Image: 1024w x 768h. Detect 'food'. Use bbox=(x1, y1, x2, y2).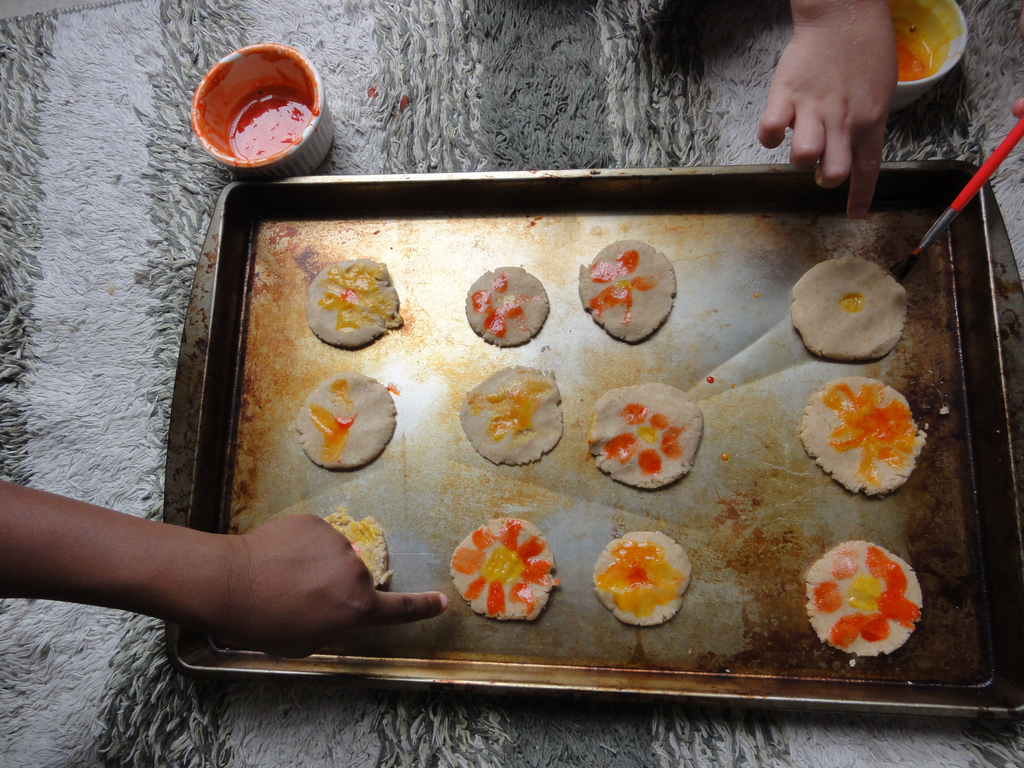
bbox=(572, 243, 676, 340).
